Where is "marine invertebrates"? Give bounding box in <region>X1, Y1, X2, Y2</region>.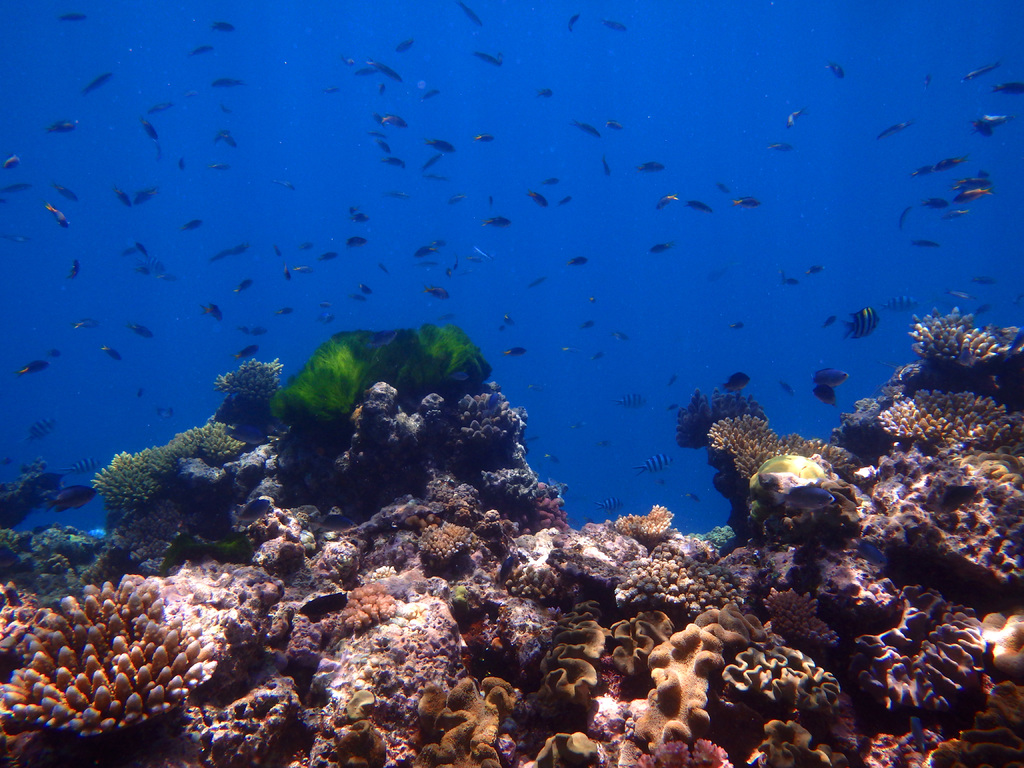
<region>0, 559, 219, 739</region>.
